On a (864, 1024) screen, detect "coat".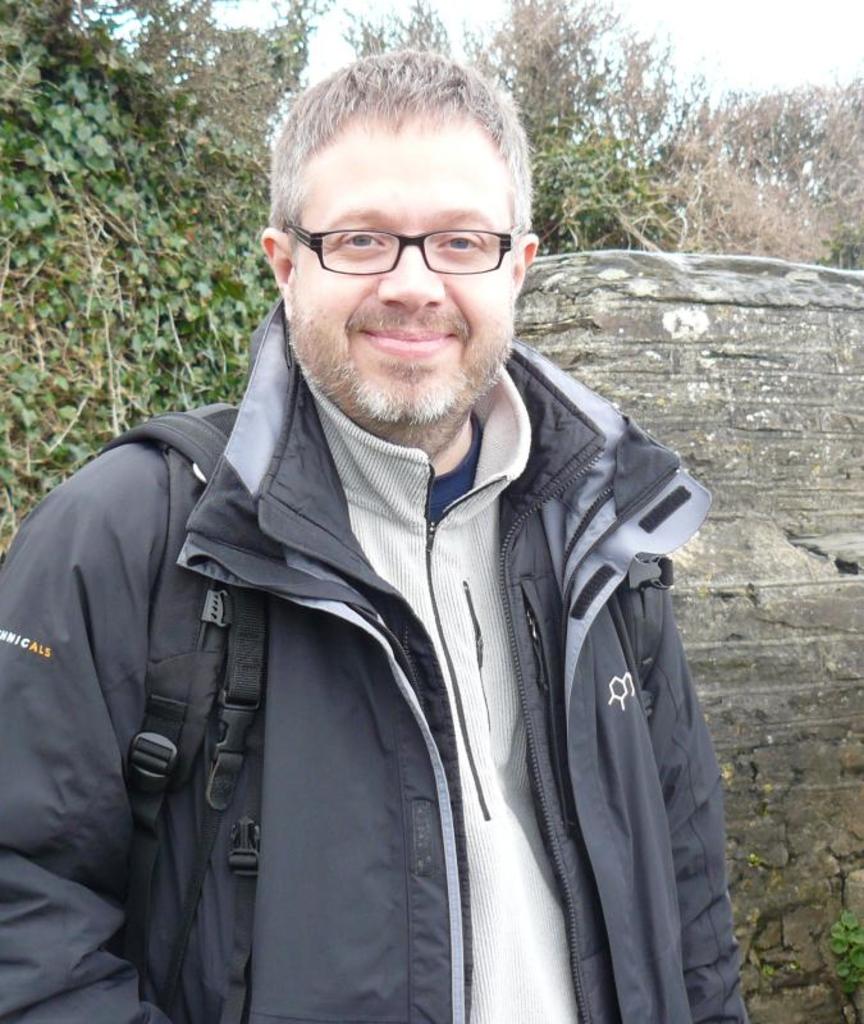
{"x1": 18, "y1": 378, "x2": 611, "y2": 1023}.
